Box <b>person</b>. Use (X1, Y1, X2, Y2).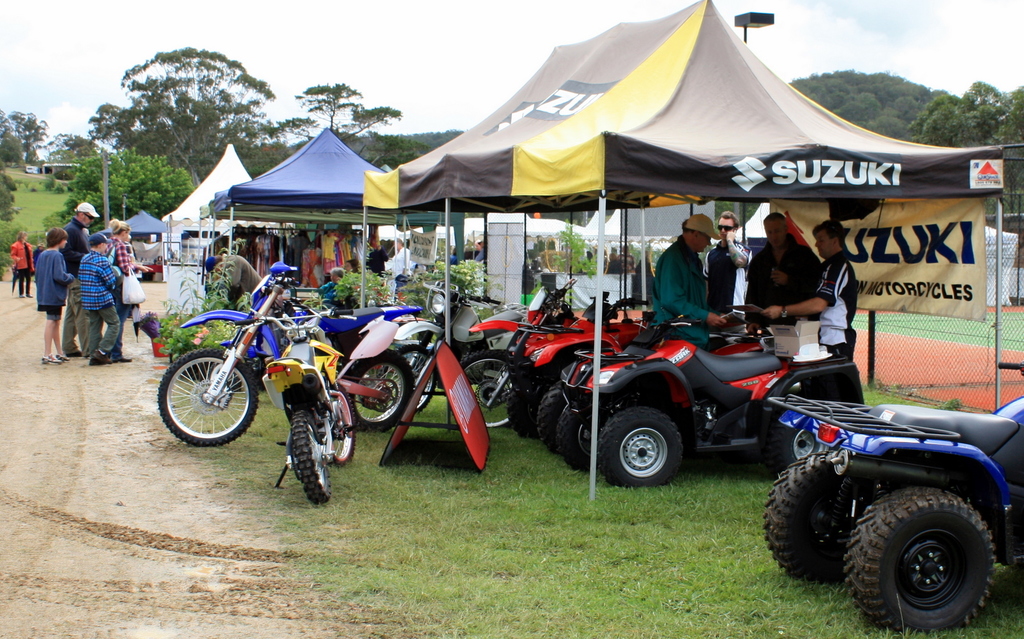
(813, 218, 860, 361).
